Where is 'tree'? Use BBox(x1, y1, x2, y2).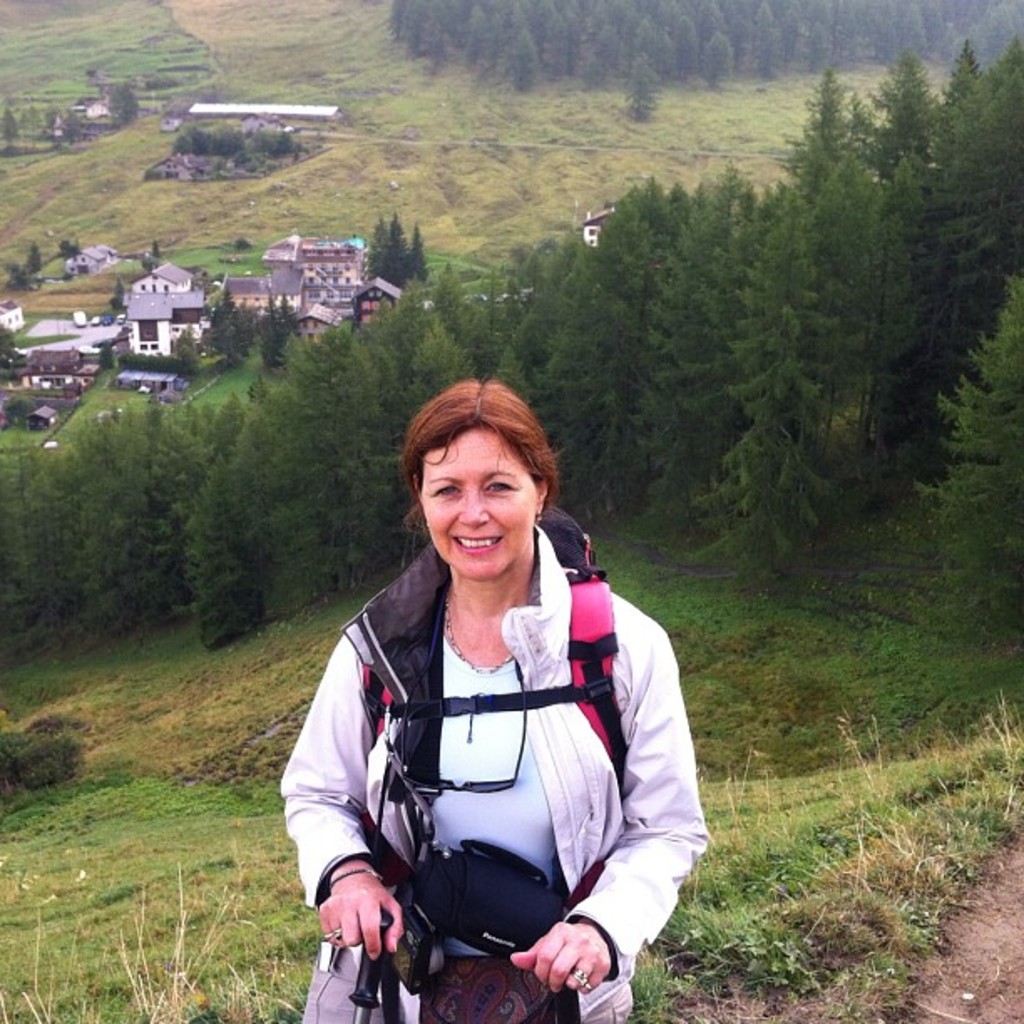
BBox(718, 211, 855, 522).
